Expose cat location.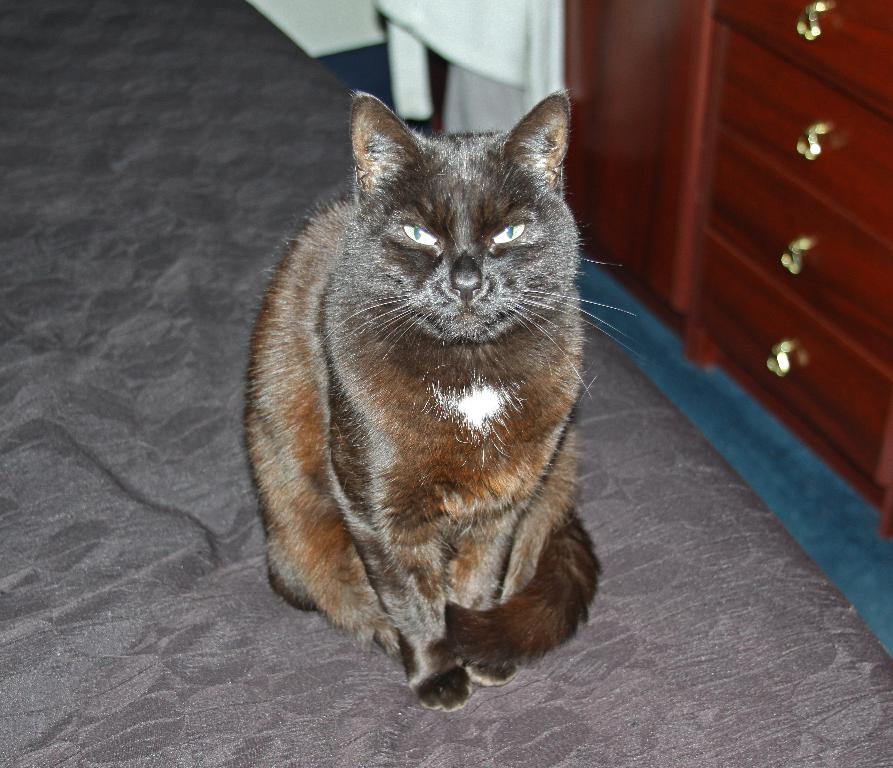
Exposed at rect(238, 90, 652, 710).
